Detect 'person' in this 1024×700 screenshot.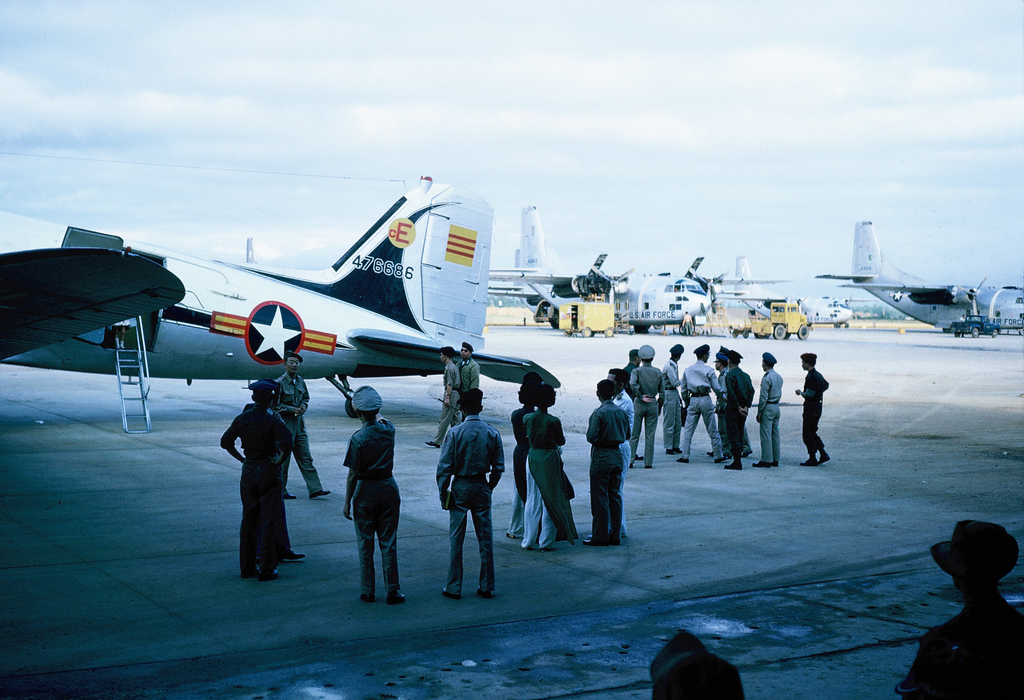
Detection: 339, 388, 408, 603.
